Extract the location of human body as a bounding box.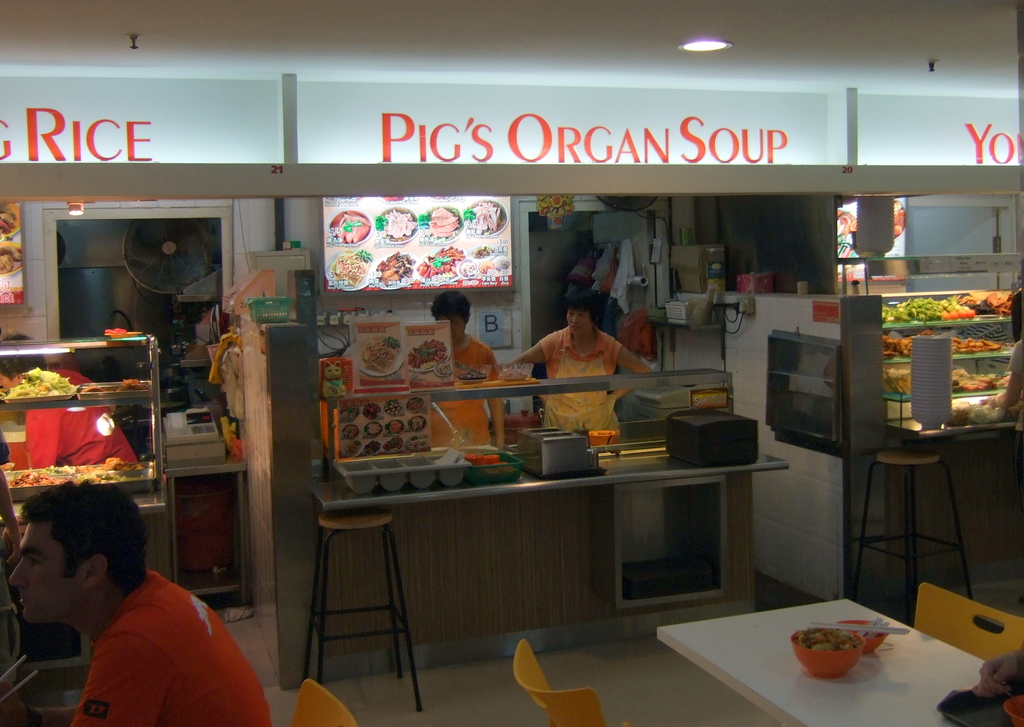
{"x1": 0, "y1": 568, "x2": 273, "y2": 726}.
